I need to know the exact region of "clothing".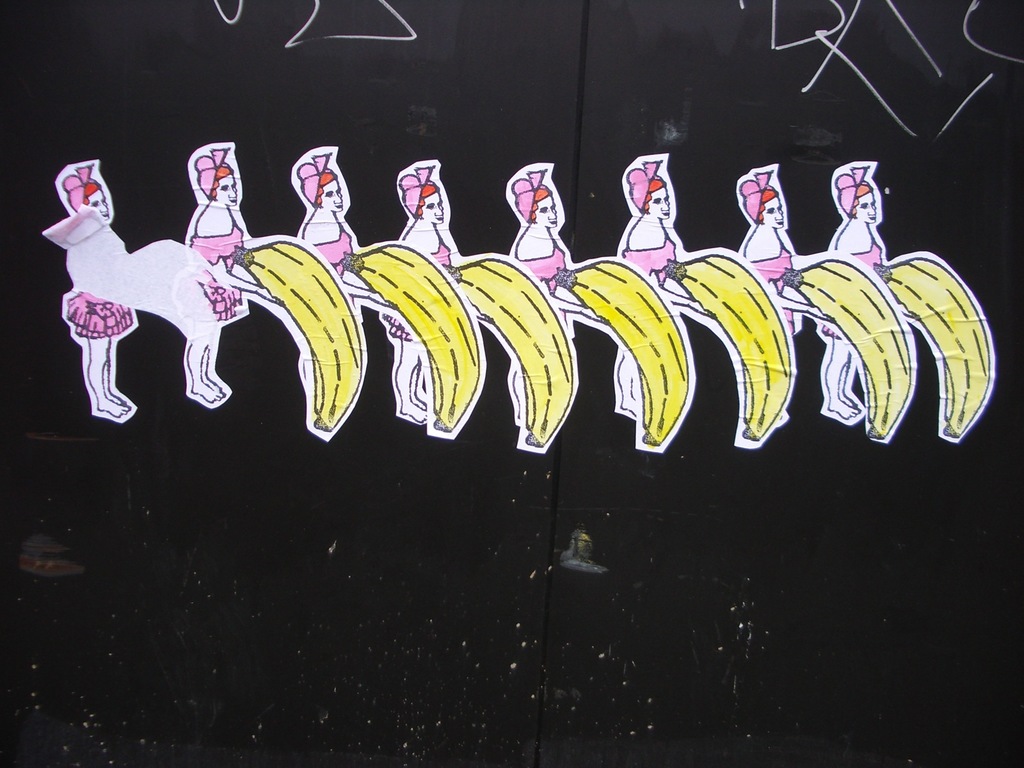
Region: bbox=(607, 143, 671, 219).
